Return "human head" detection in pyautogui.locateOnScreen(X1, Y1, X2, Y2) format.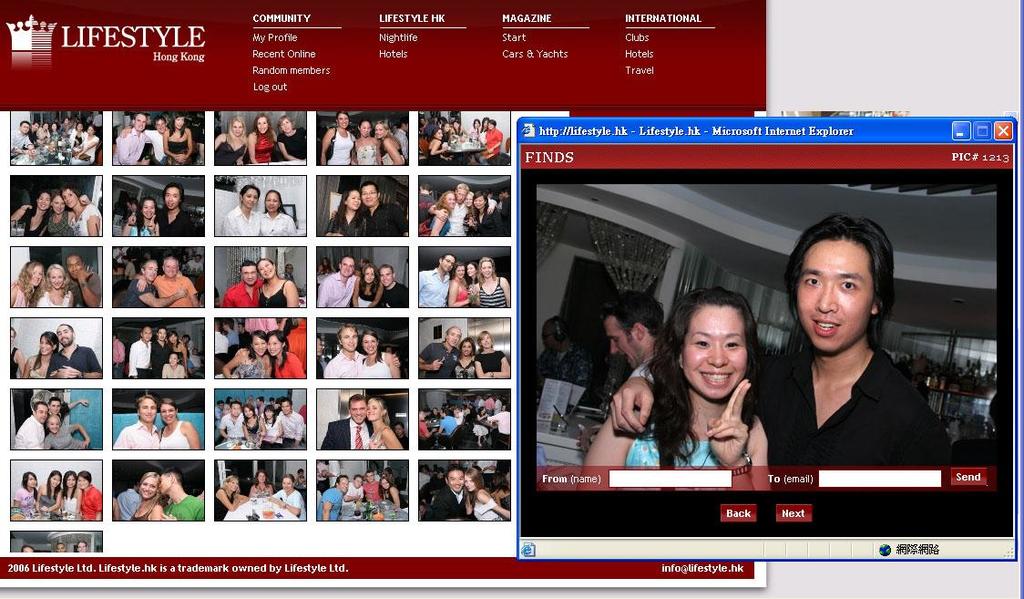
pyautogui.locateOnScreen(374, 123, 390, 138).
